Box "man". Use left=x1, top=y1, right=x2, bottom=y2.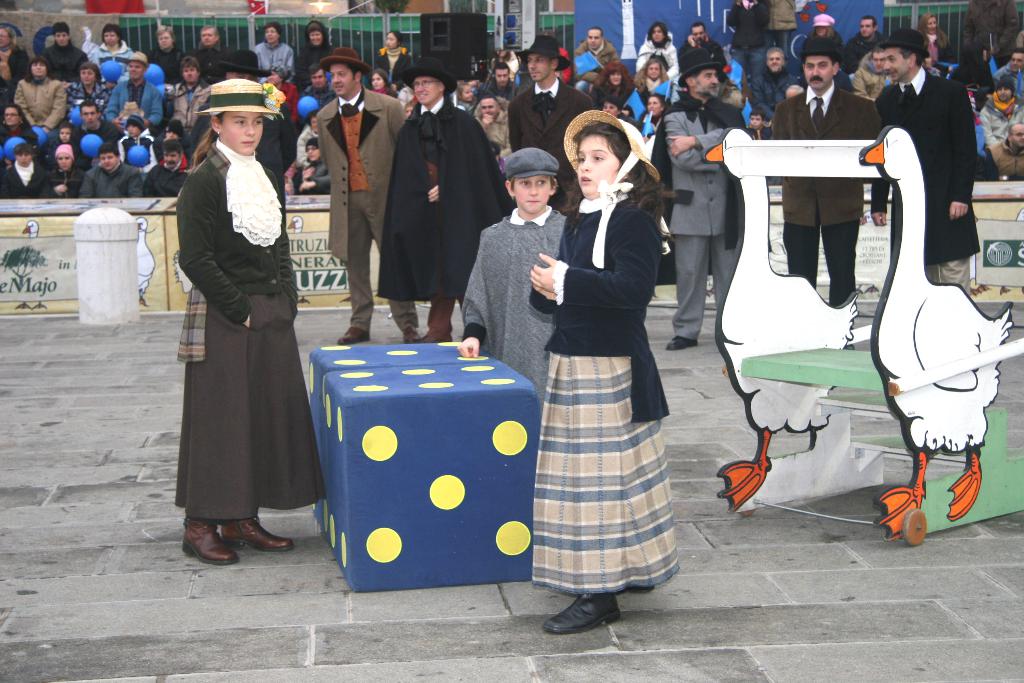
left=991, top=126, right=1023, bottom=182.
